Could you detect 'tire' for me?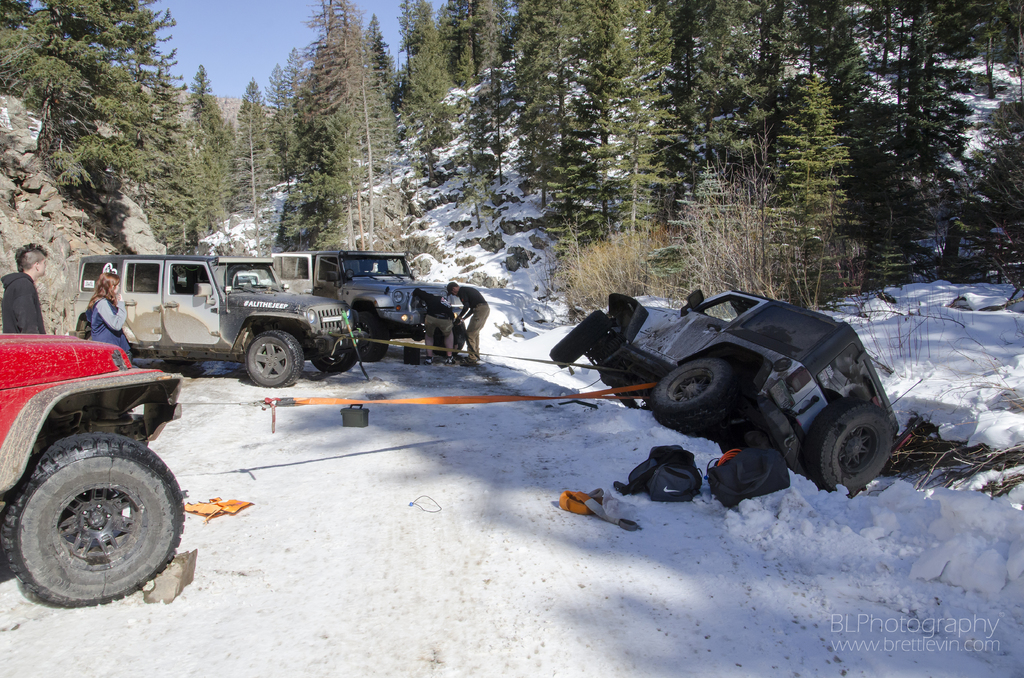
Detection result: x1=1, y1=433, x2=184, y2=611.
